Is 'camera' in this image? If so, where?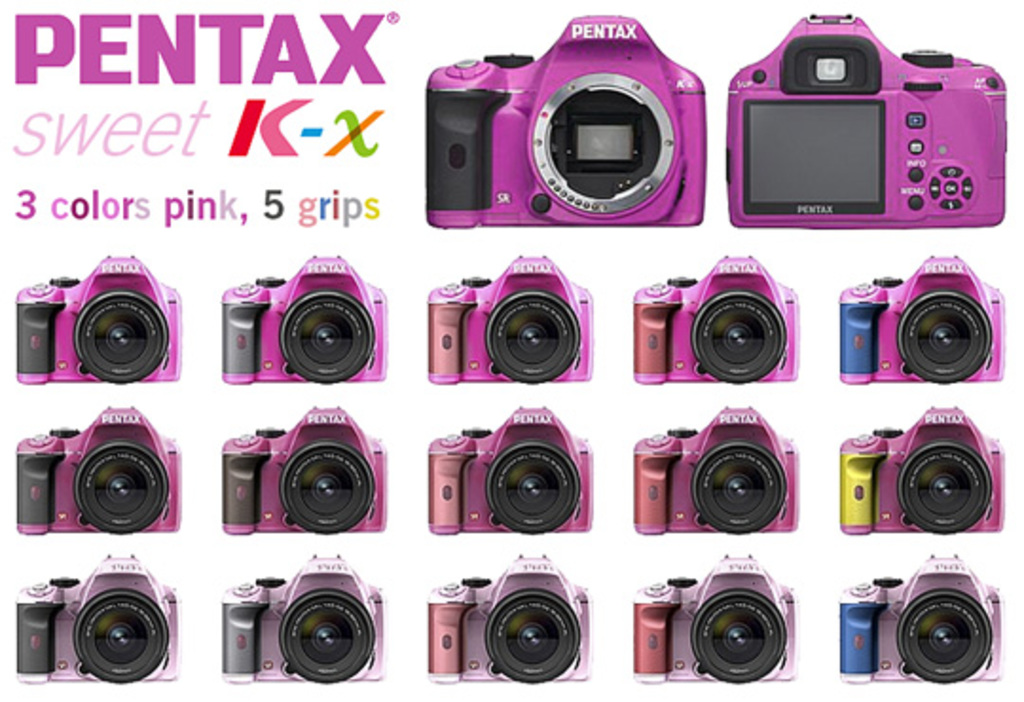
Yes, at locate(216, 245, 387, 381).
